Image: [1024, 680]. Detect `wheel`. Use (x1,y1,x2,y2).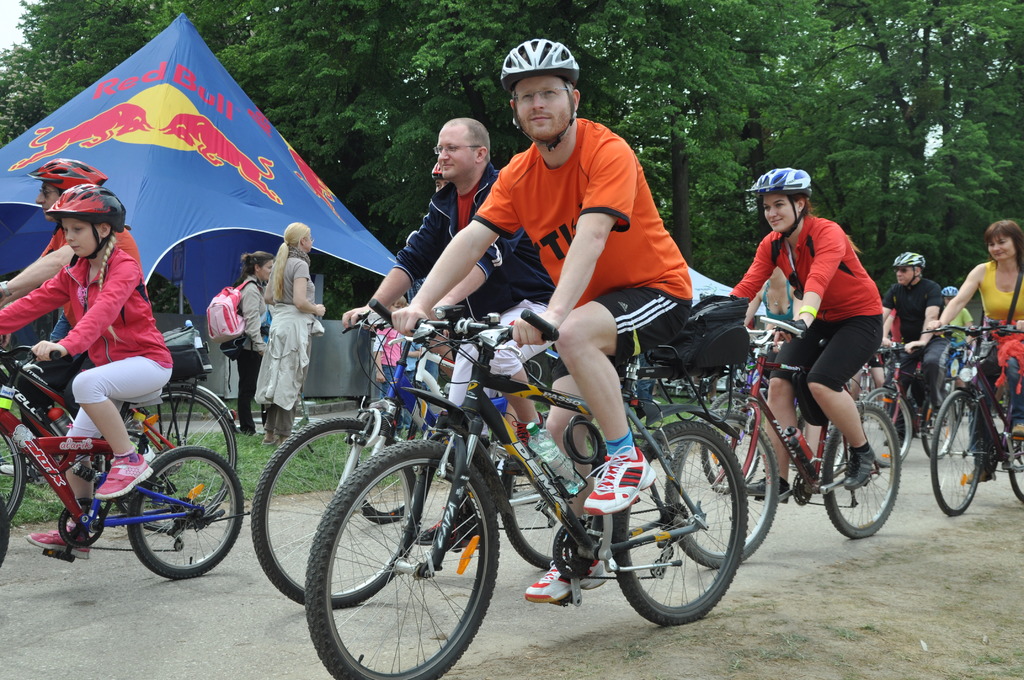
(0,407,26,539).
